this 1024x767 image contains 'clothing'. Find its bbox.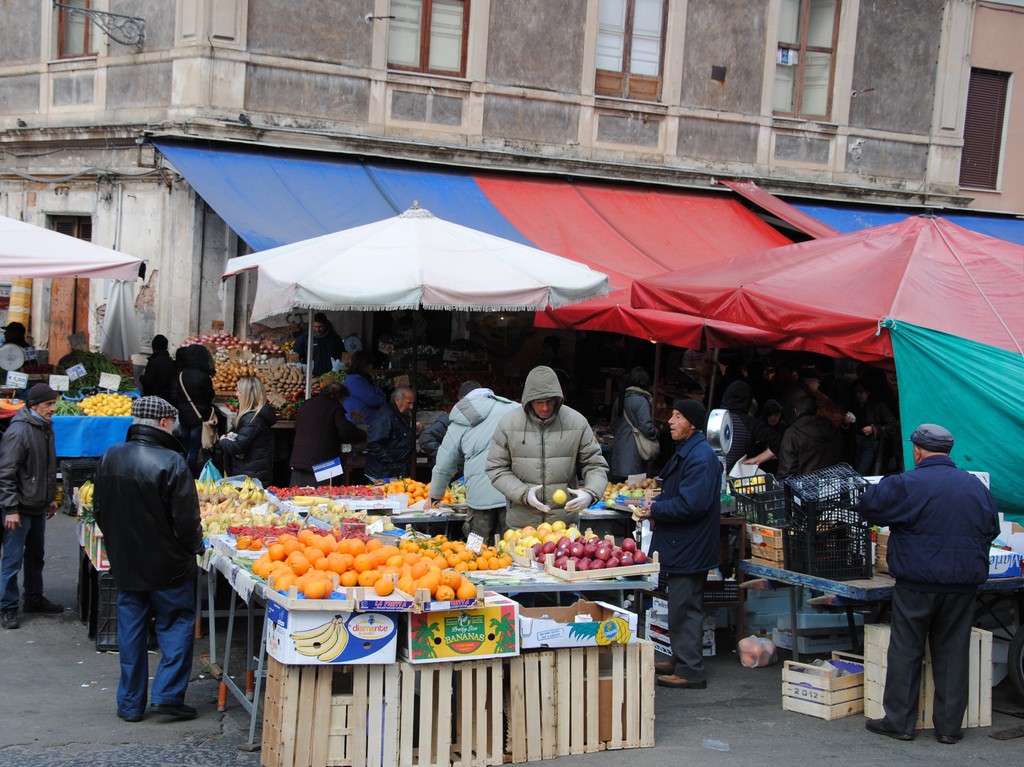
x1=0 y1=408 x2=57 y2=608.
